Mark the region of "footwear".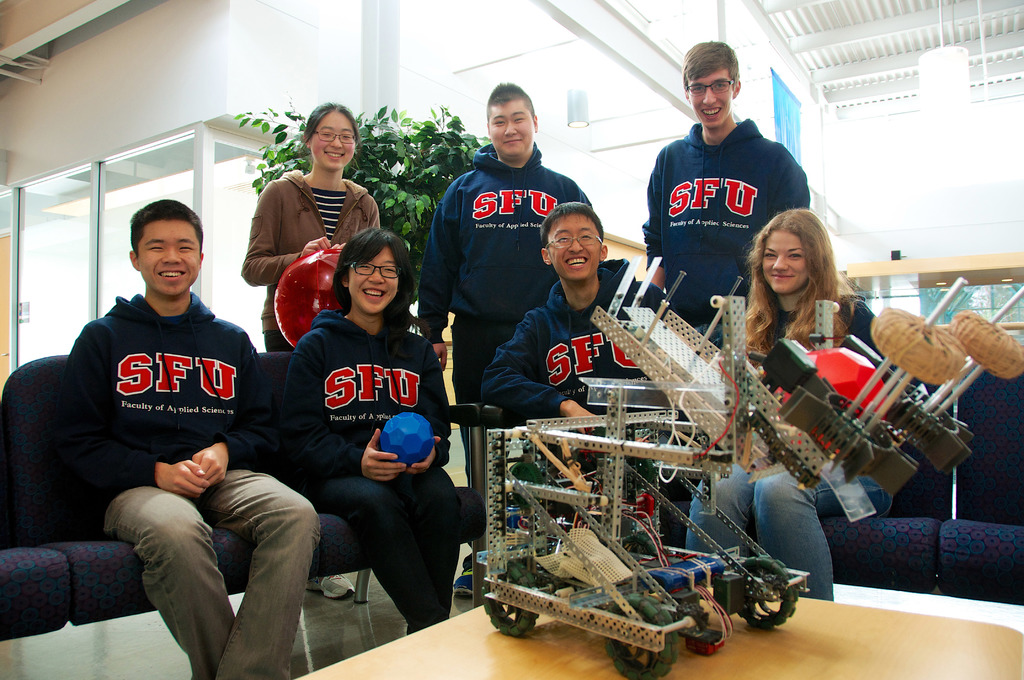
Region: (x1=310, y1=573, x2=354, y2=597).
